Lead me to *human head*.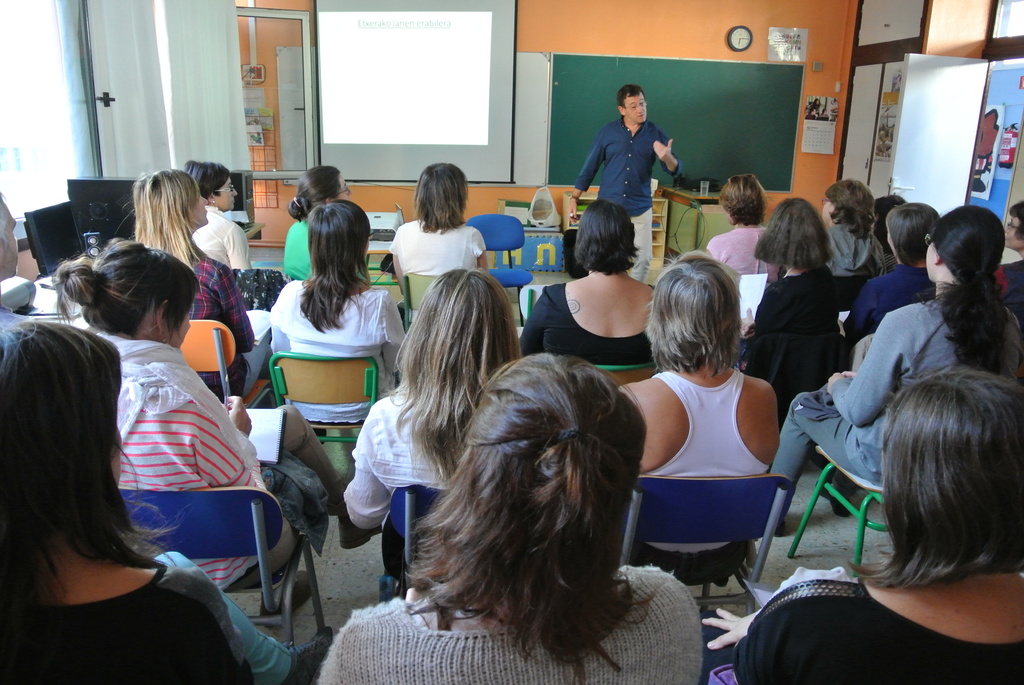
Lead to 308/200/371/266.
